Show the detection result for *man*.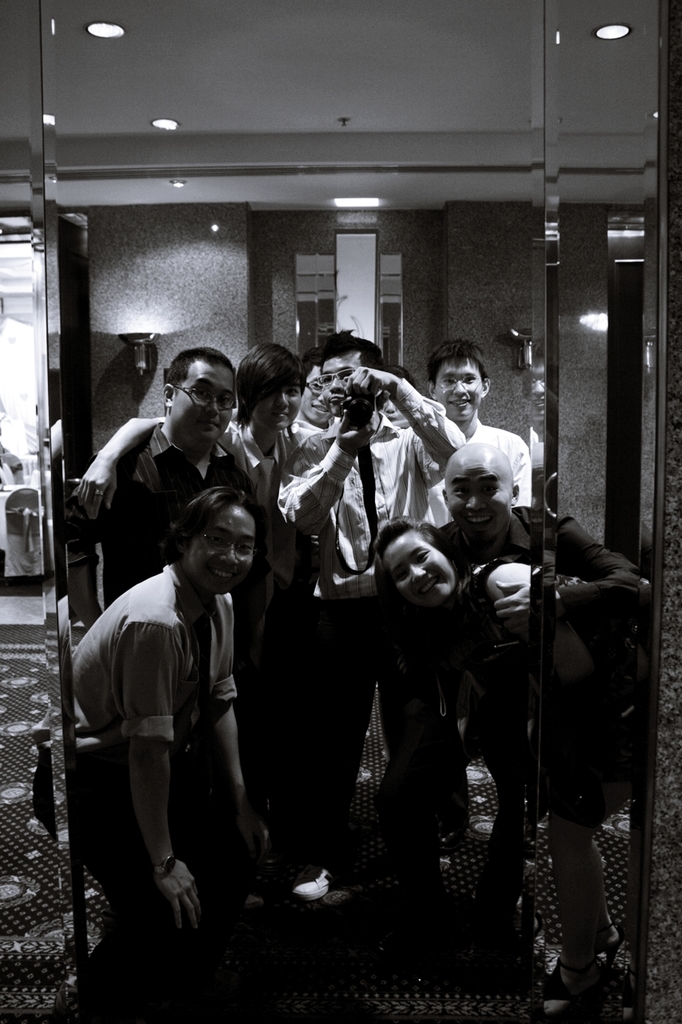
[left=67, top=348, right=259, bottom=631].
